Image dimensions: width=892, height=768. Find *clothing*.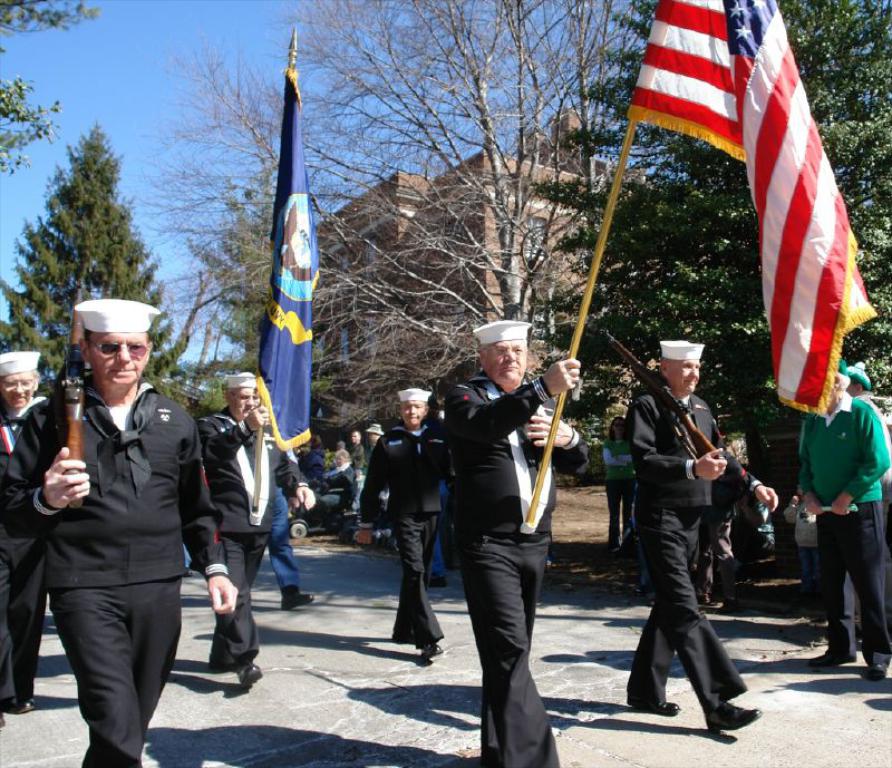
x1=622 y1=388 x2=759 y2=722.
